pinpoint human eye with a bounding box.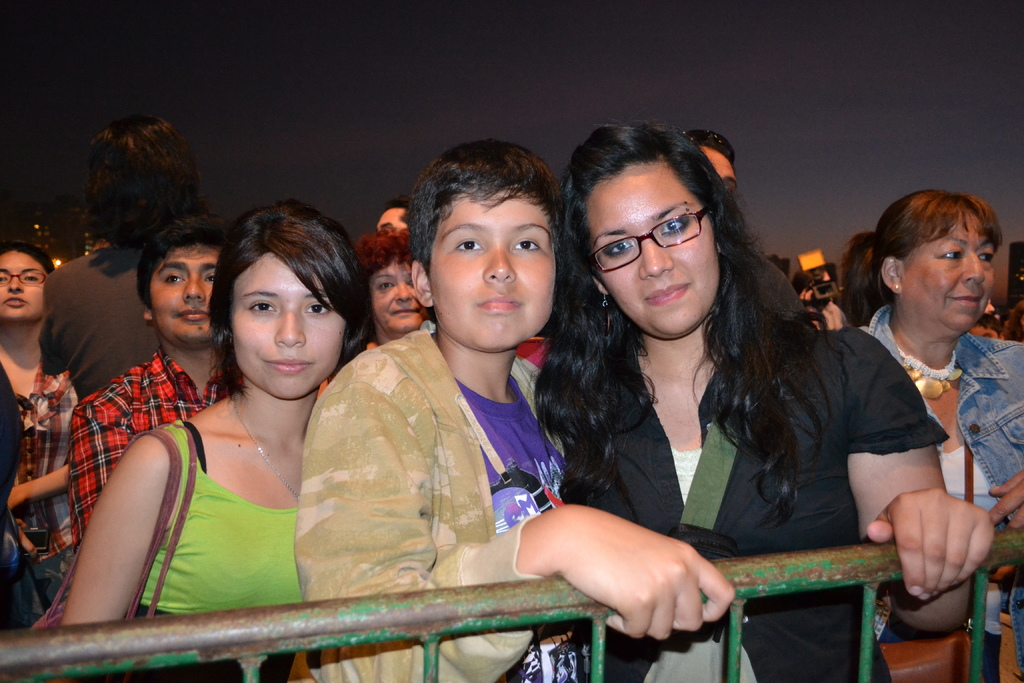
box=[599, 236, 636, 259].
